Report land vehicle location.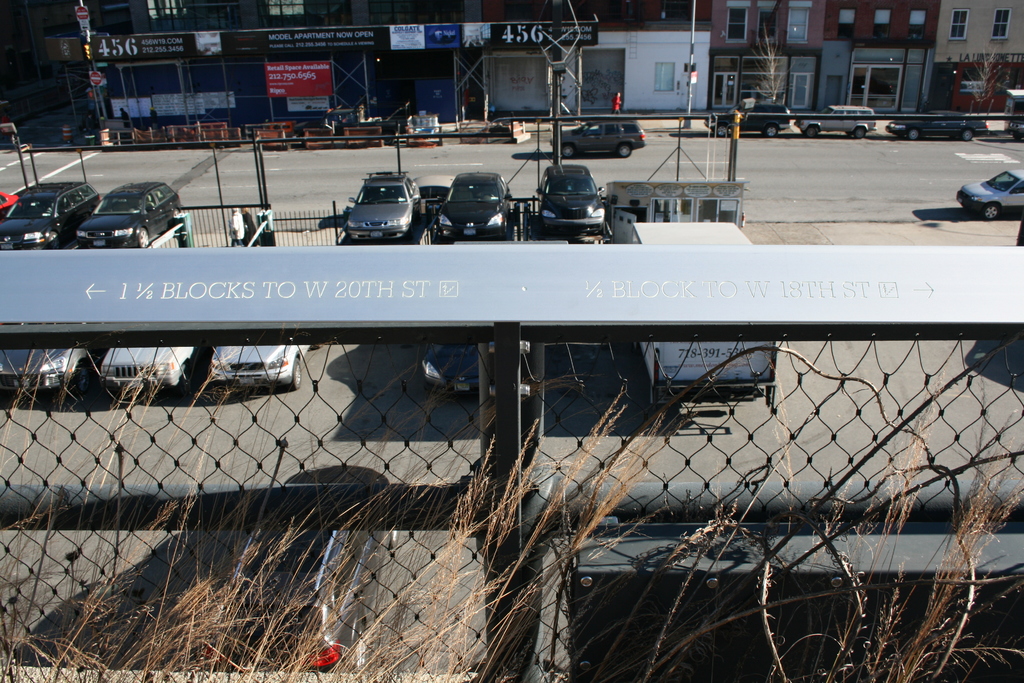
Report: (627,222,779,409).
